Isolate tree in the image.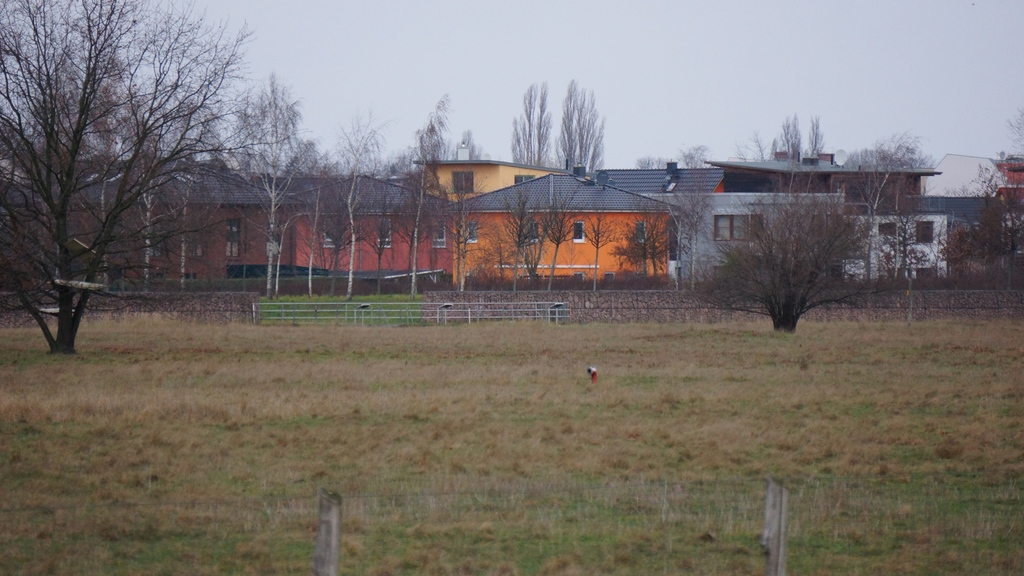
Isolated region: 605:202:695:282.
